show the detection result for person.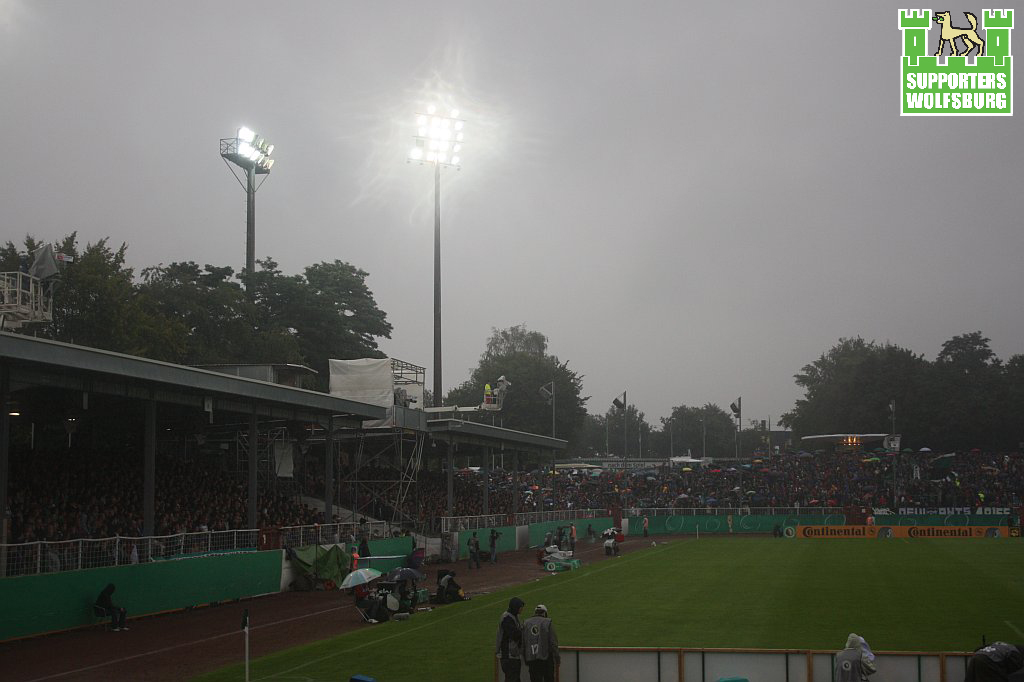
l=93, t=585, r=128, b=633.
